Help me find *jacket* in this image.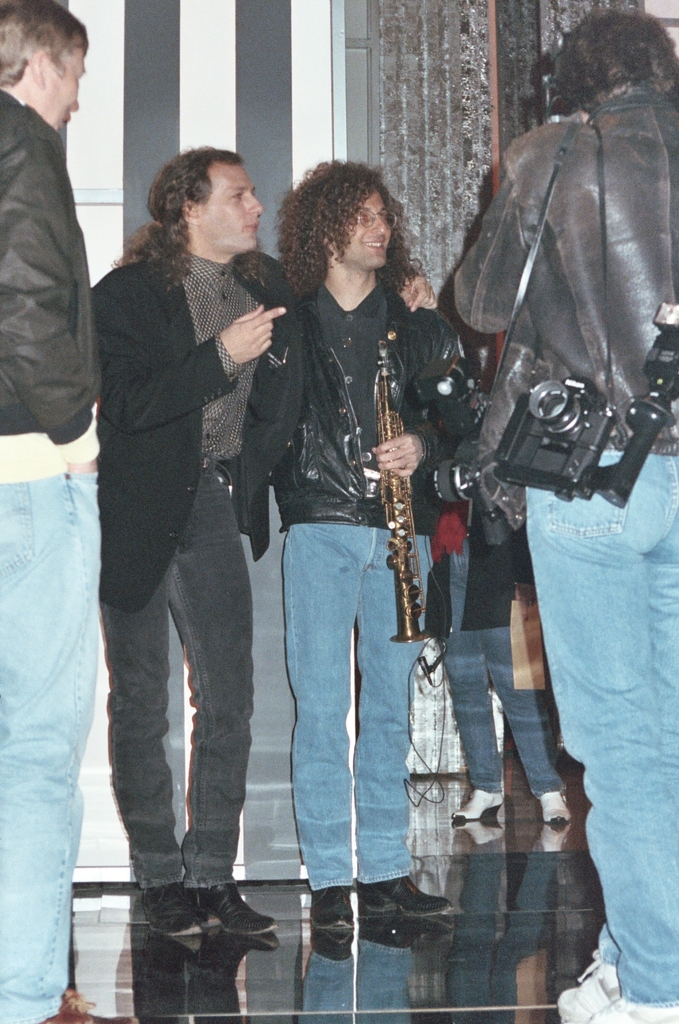
Found it: left=92, top=253, right=312, bottom=613.
